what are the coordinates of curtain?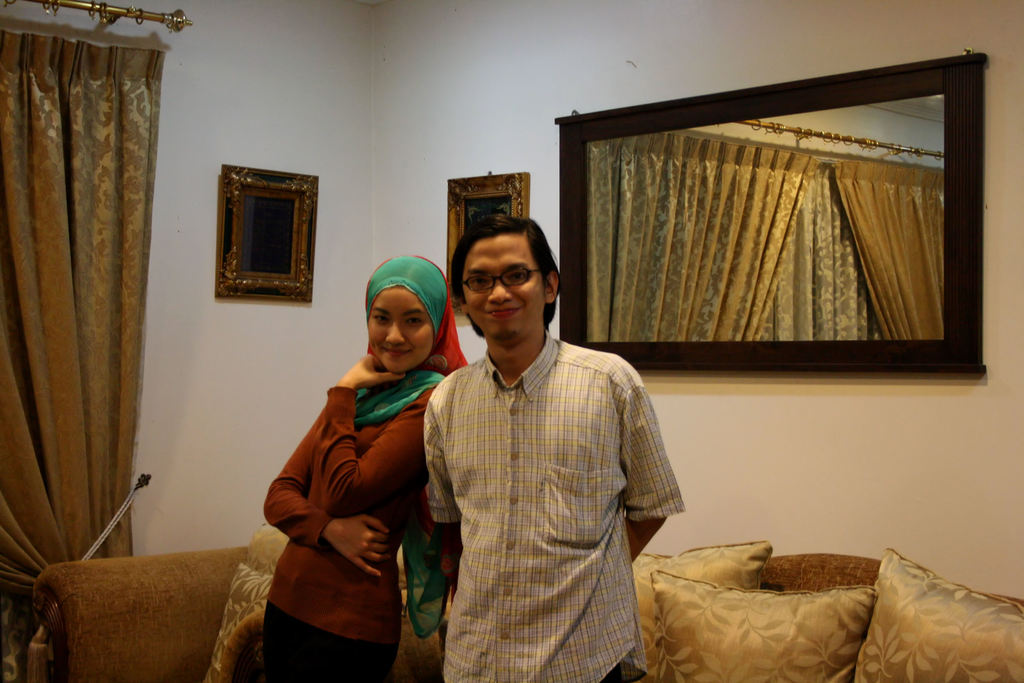
0,3,168,653.
